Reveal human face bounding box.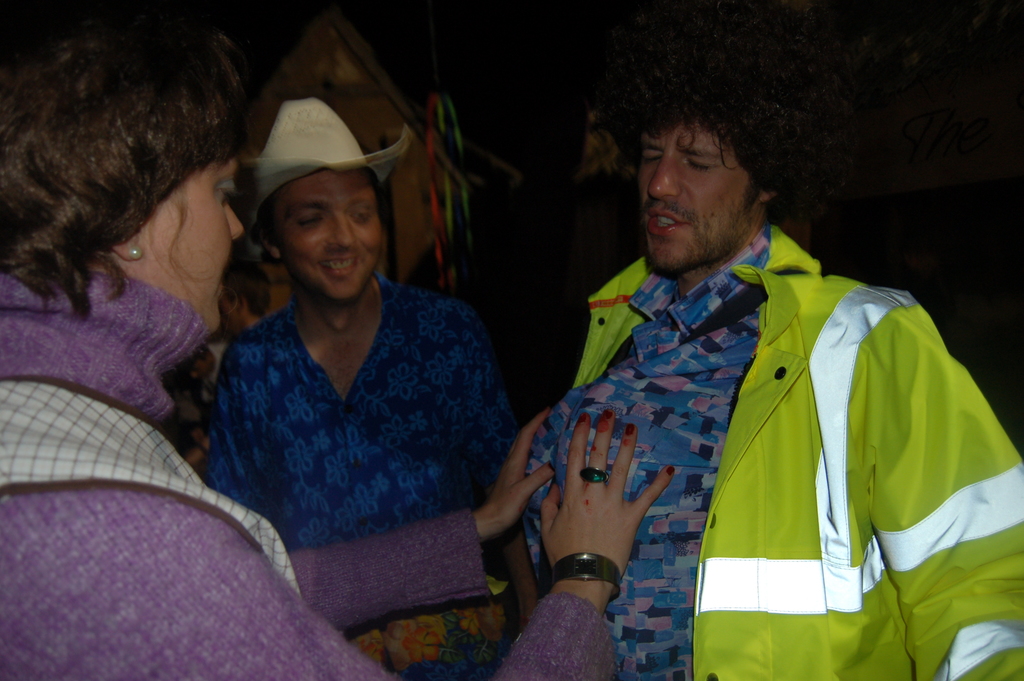
Revealed: detection(182, 361, 212, 379).
